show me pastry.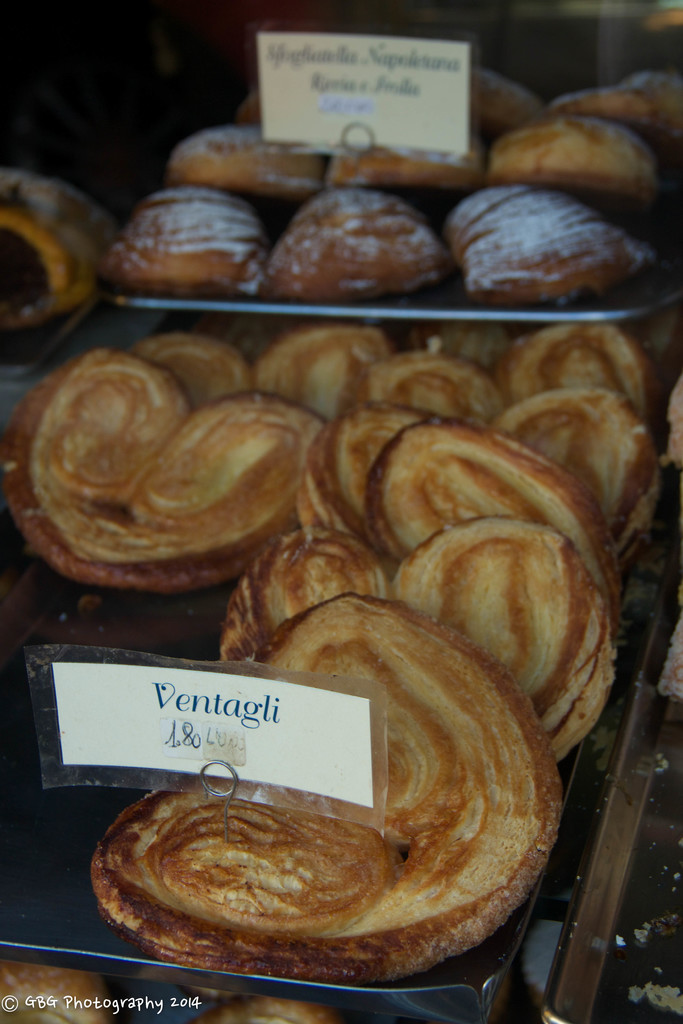
pastry is here: region(171, 129, 327, 206).
